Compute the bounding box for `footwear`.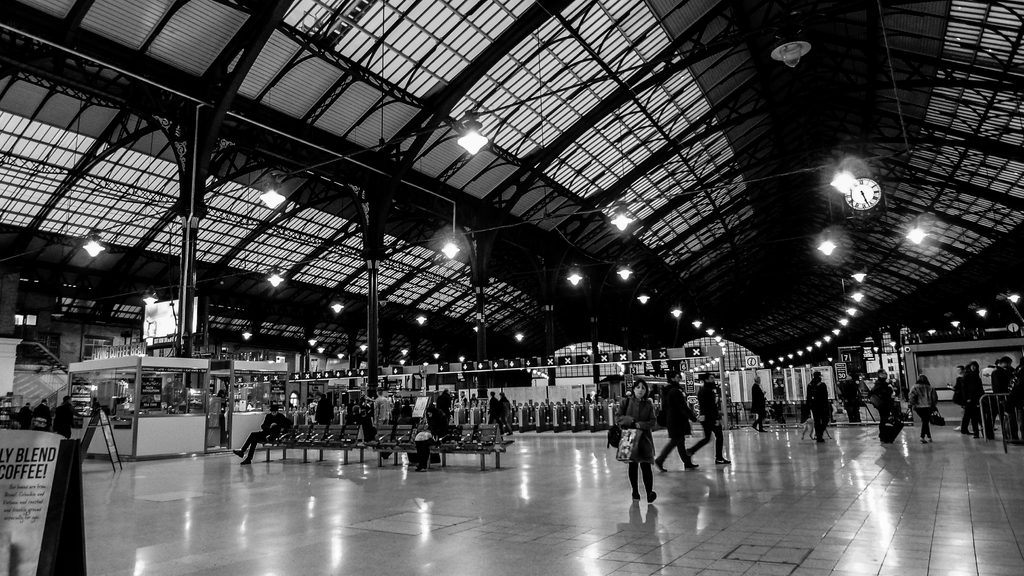
<box>241,459,249,465</box>.
